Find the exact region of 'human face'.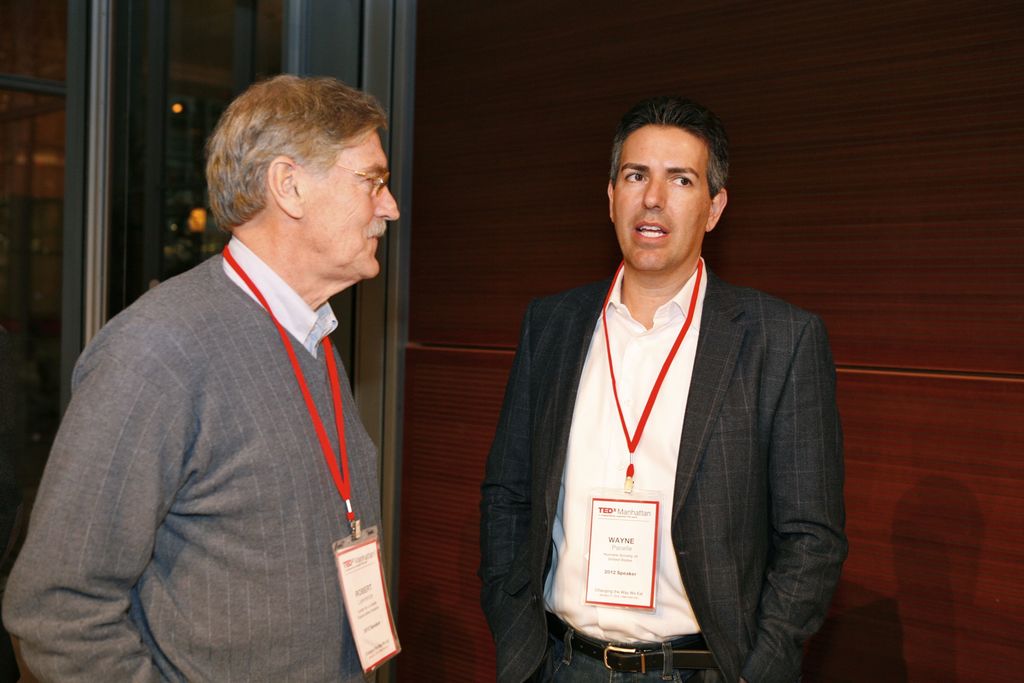
Exact region: [611,130,710,273].
